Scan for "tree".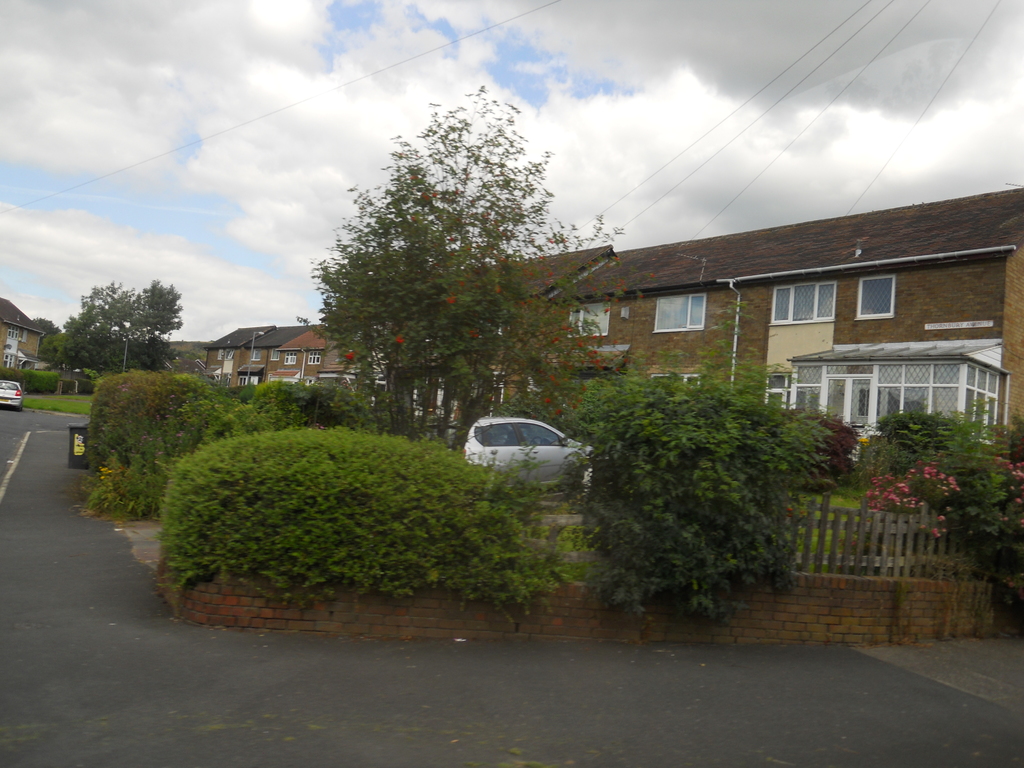
Scan result: pyautogui.locateOnScreen(295, 86, 634, 450).
